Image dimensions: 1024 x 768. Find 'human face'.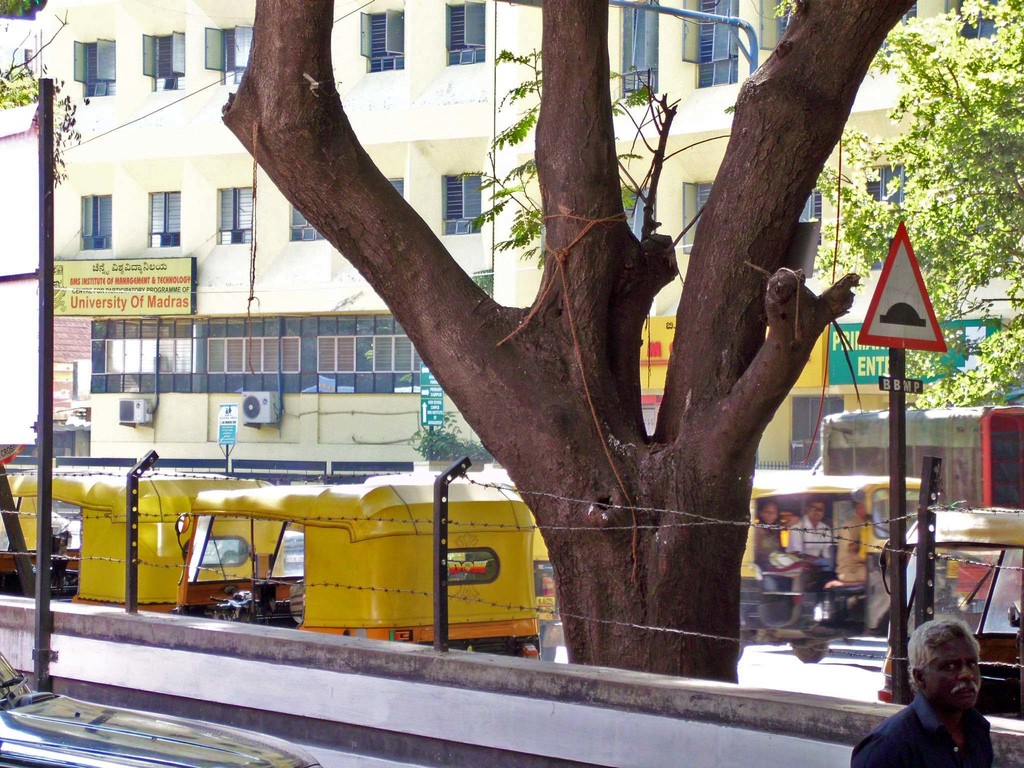
{"left": 765, "top": 506, "right": 778, "bottom": 523}.
